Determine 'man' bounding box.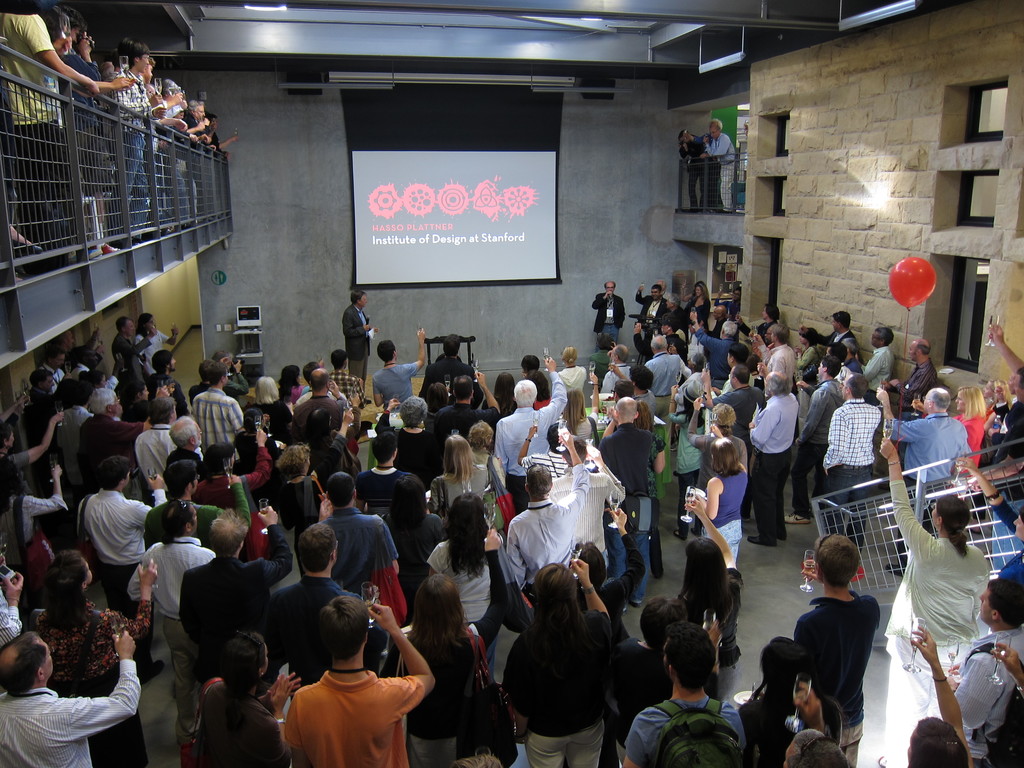
Determined: {"x1": 341, "y1": 287, "x2": 381, "y2": 410}.
